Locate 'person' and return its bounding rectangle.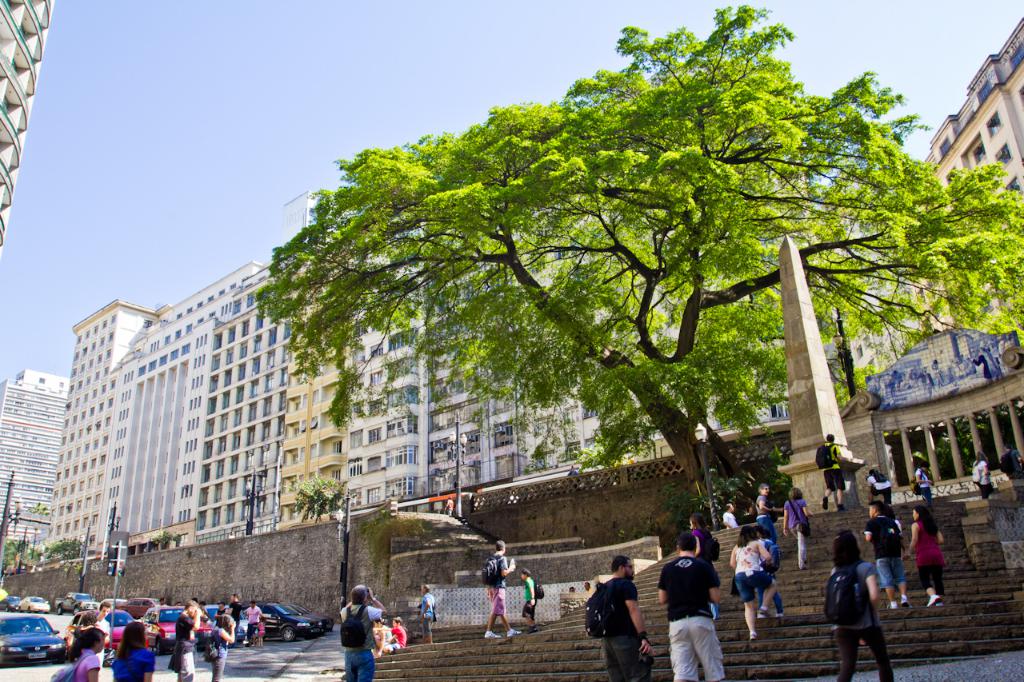
[859, 494, 907, 605].
